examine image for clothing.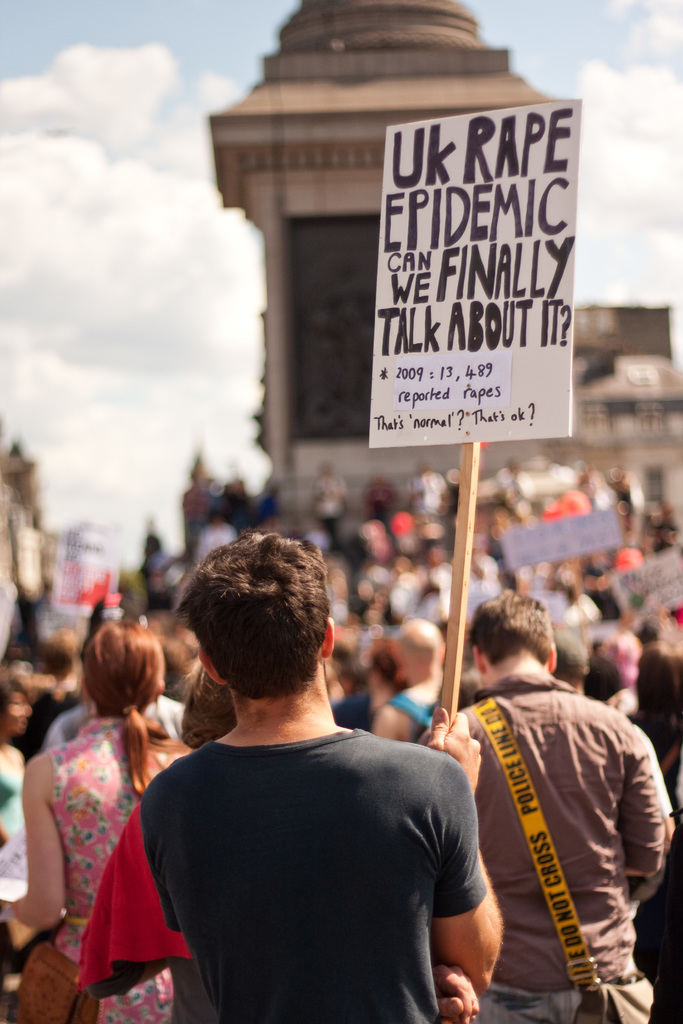
Examination result: BBox(130, 730, 493, 1019).
